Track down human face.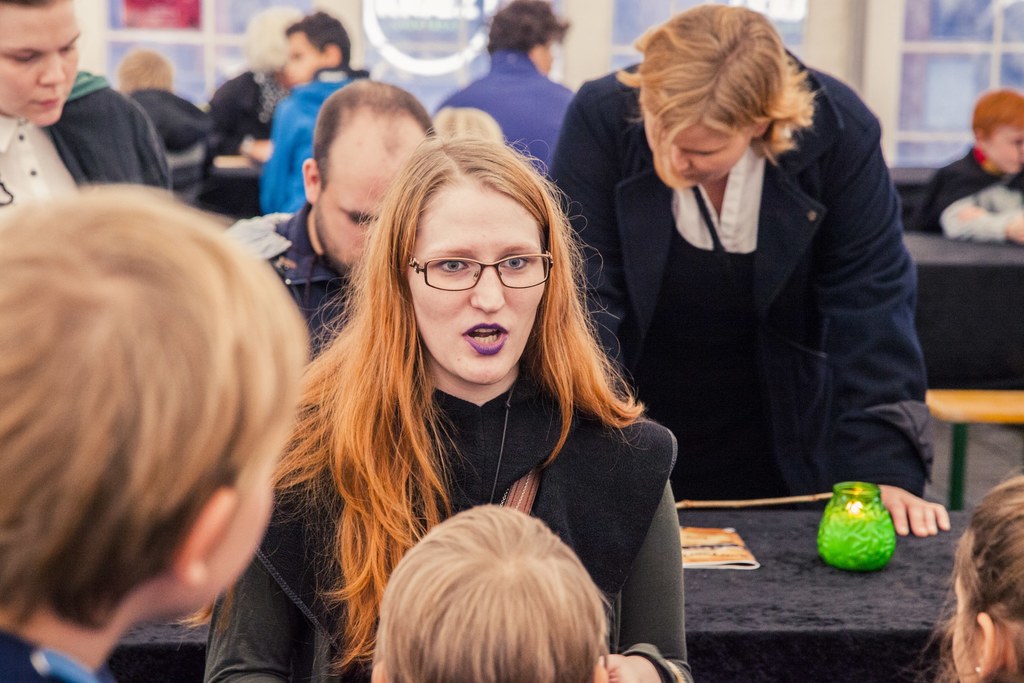
Tracked to rect(0, 0, 84, 124).
